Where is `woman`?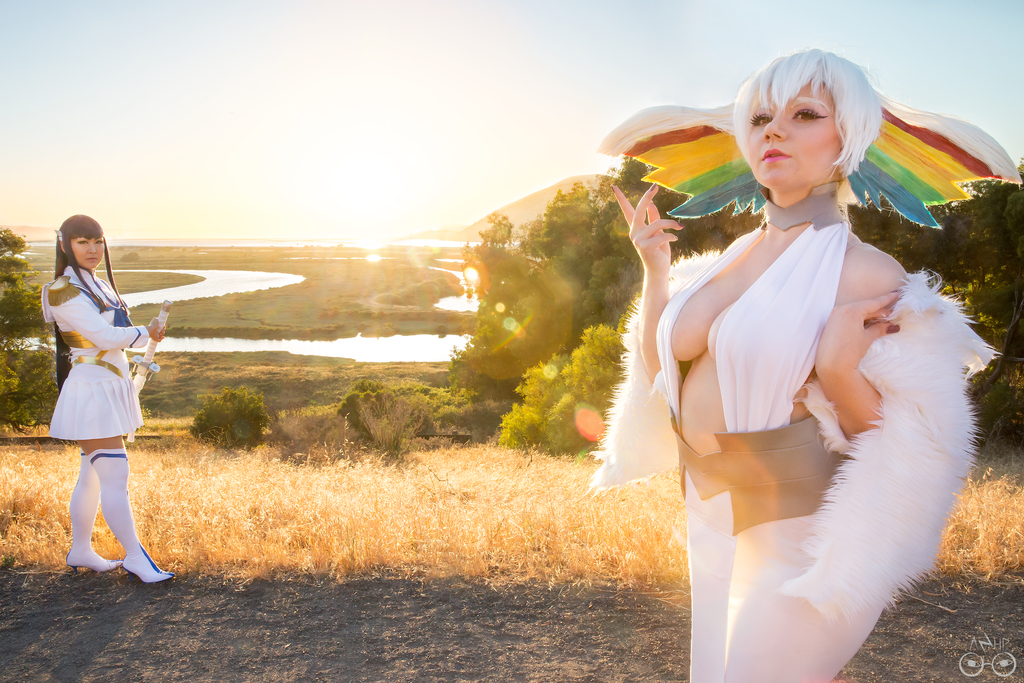
detection(42, 209, 175, 593).
